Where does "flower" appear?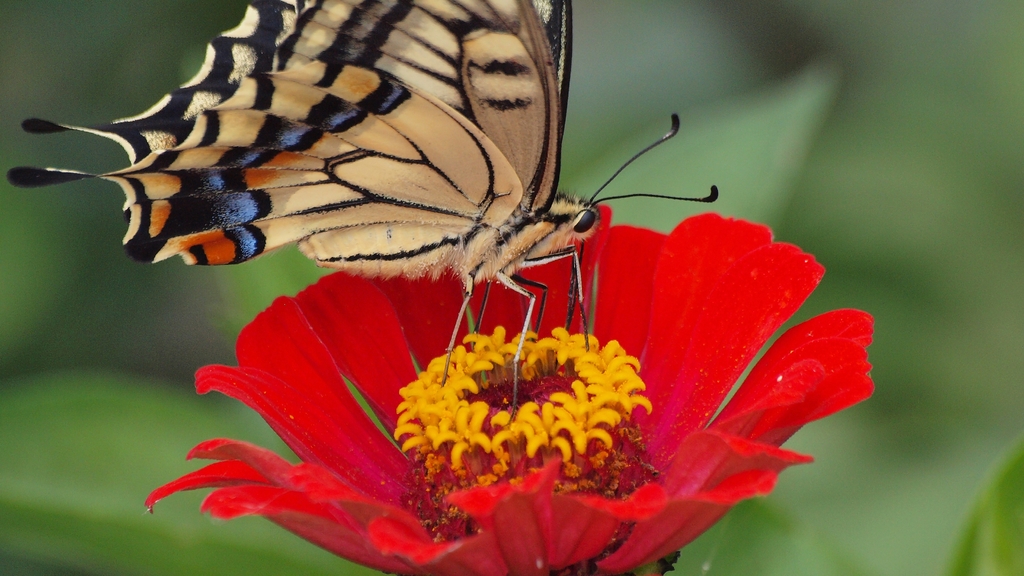
Appears at 93,211,857,536.
